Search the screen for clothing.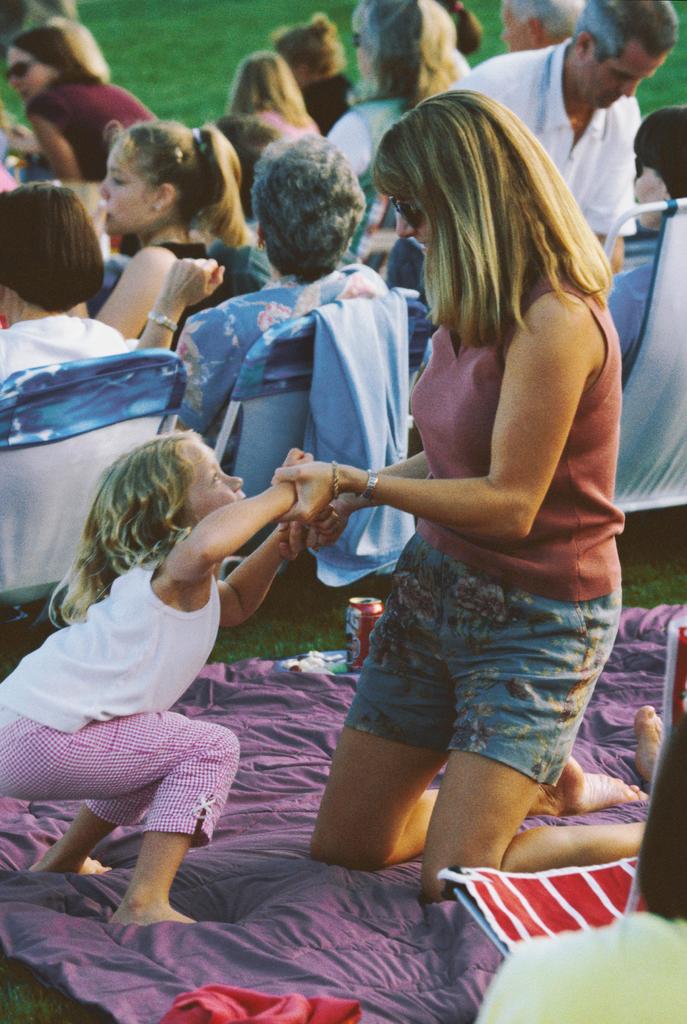
Found at locate(0, 538, 239, 851).
